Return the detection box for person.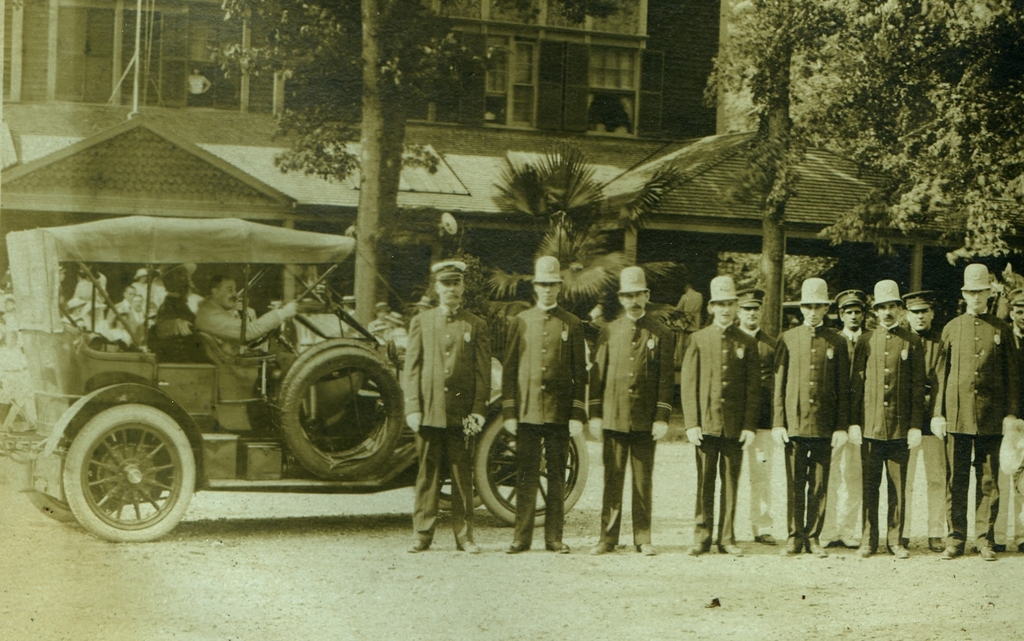
(944,252,1016,563).
